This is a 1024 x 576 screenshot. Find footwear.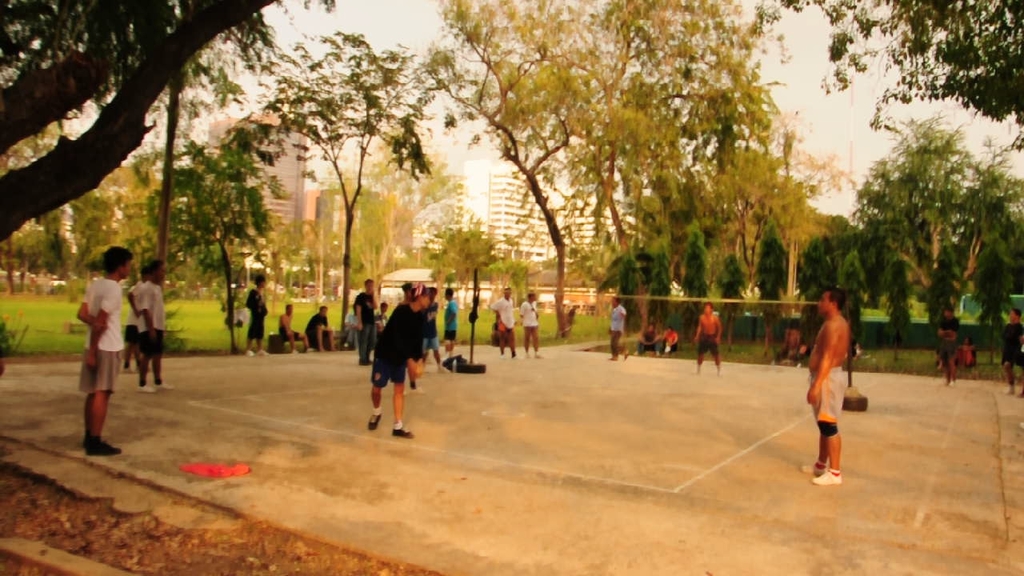
Bounding box: <box>84,438,122,457</box>.
